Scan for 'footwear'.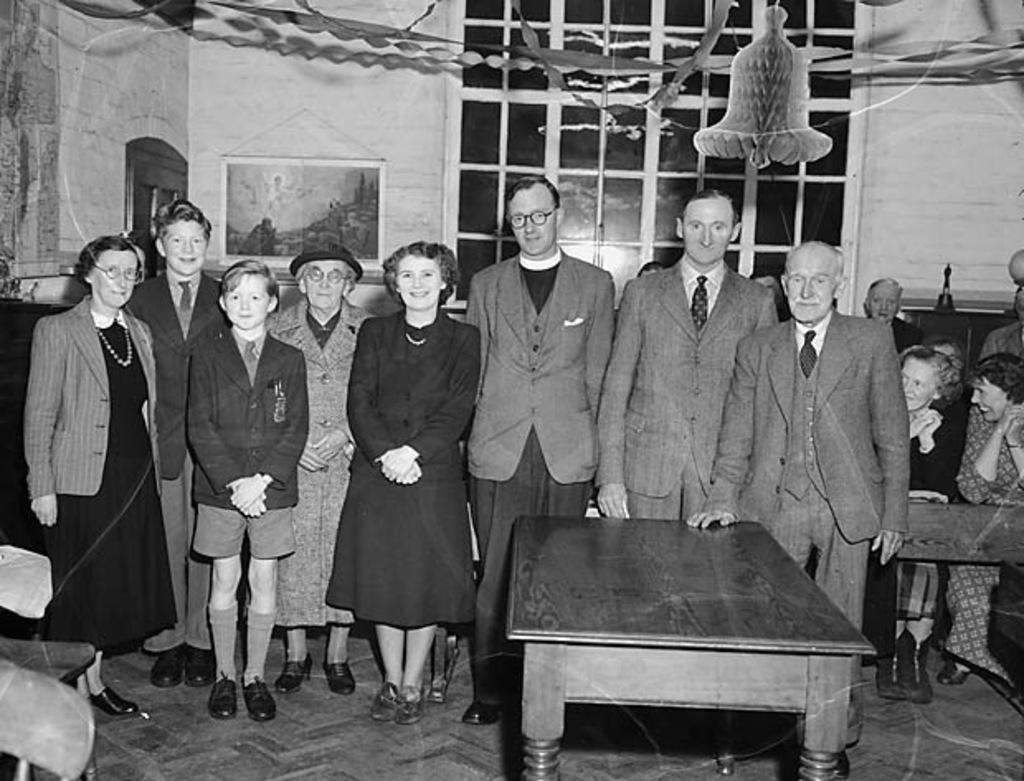
Scan result: locate(150, 647, 187, 682).
